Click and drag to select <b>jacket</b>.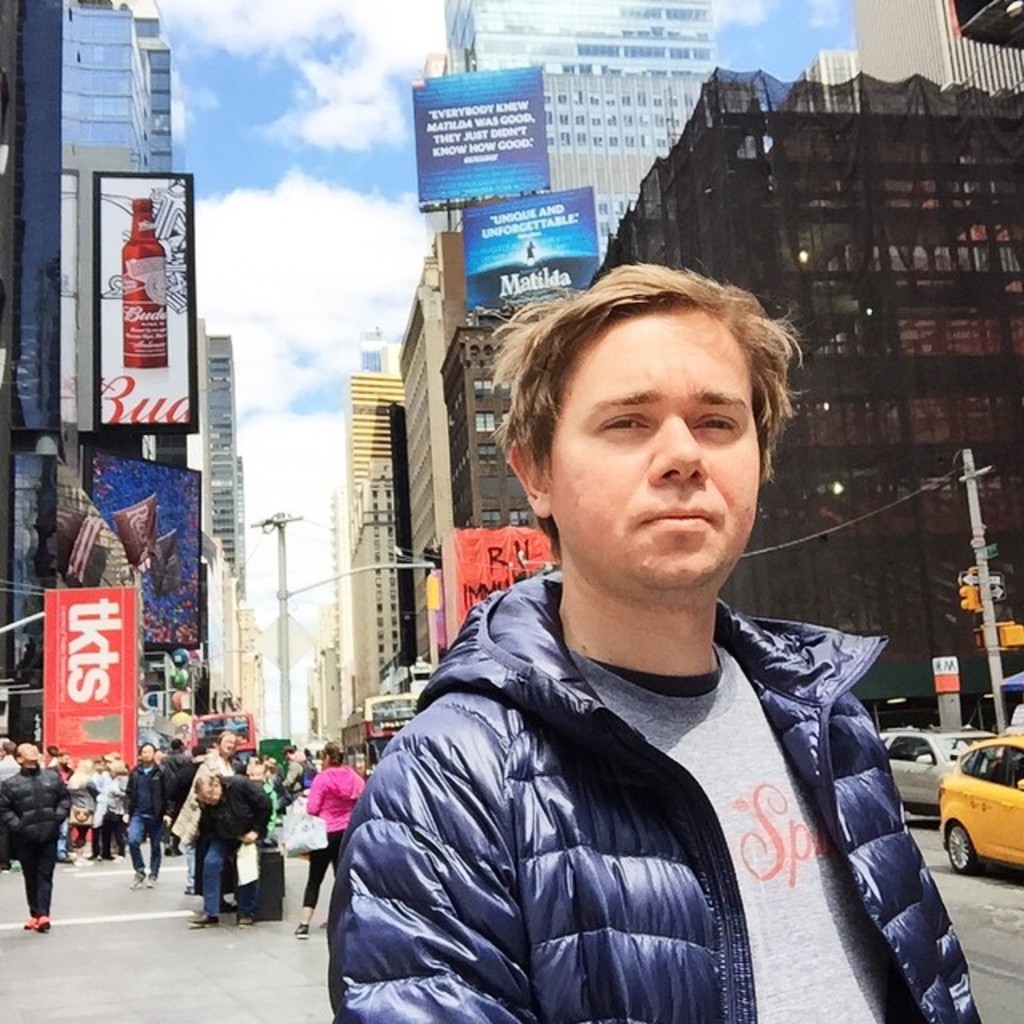
Selection: (0,766,75,846).
